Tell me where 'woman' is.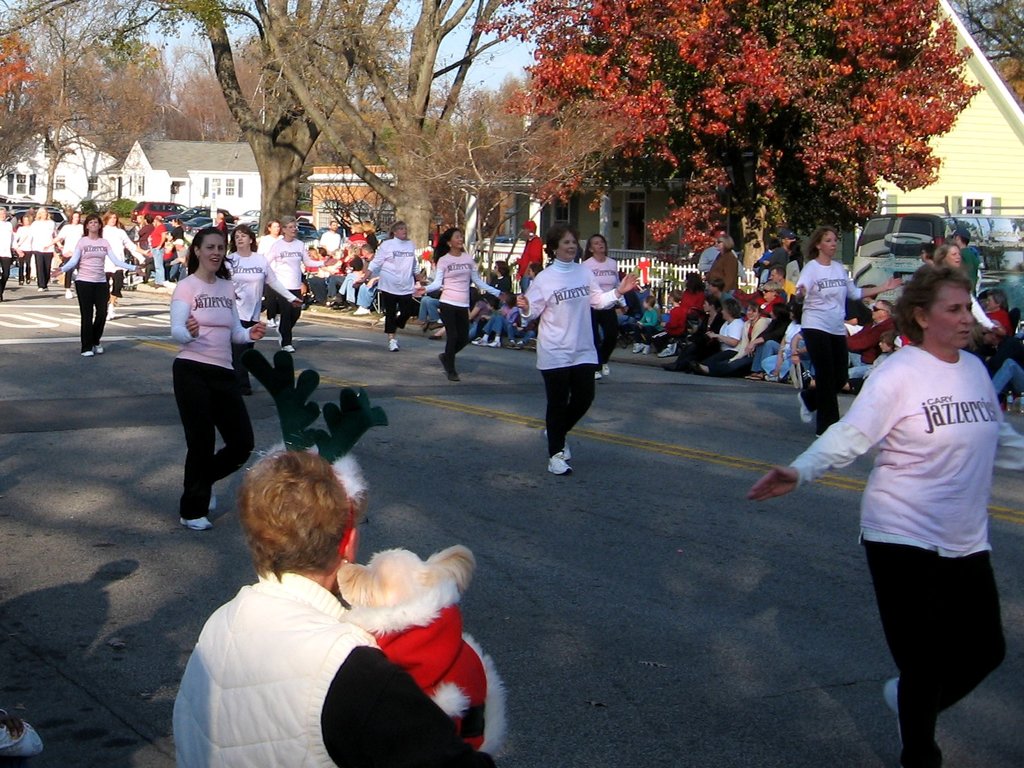
'woman' is at 747:268:1007:766.
